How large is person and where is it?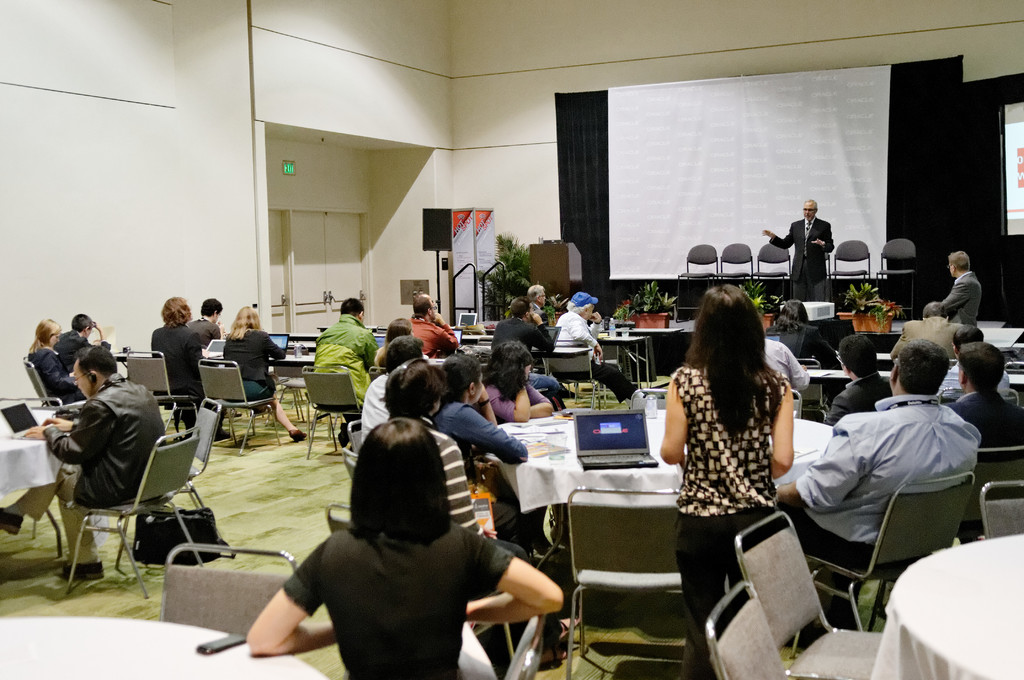
Bounding box: rect(890, 303, 957, 358).
